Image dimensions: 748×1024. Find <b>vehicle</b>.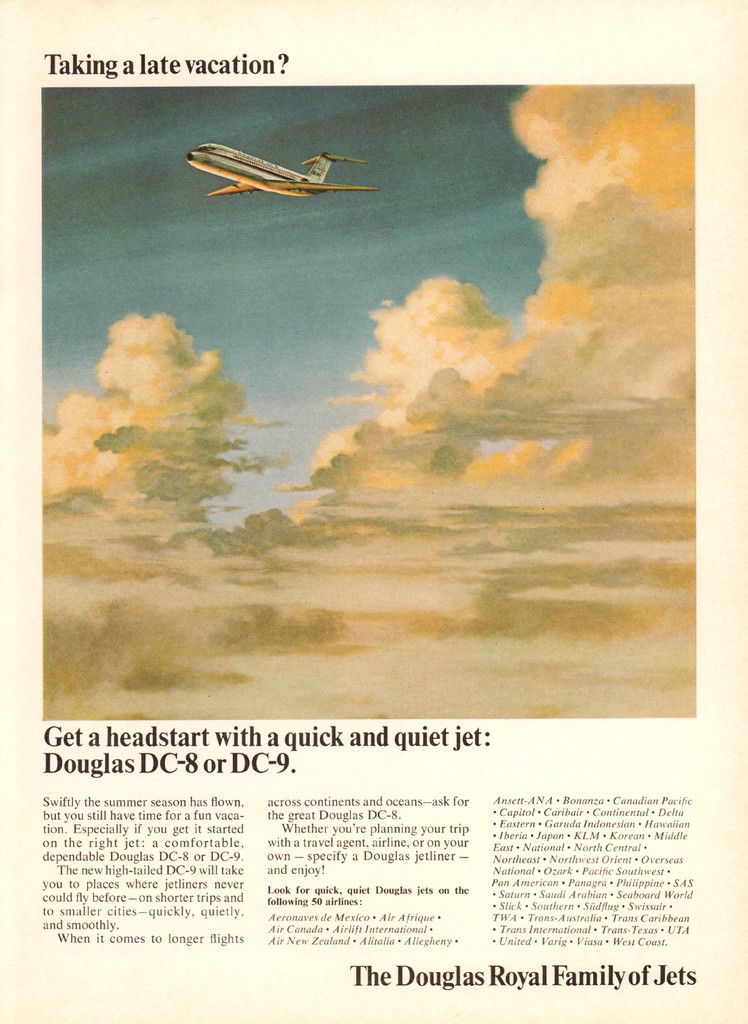
188,125,387,217.
